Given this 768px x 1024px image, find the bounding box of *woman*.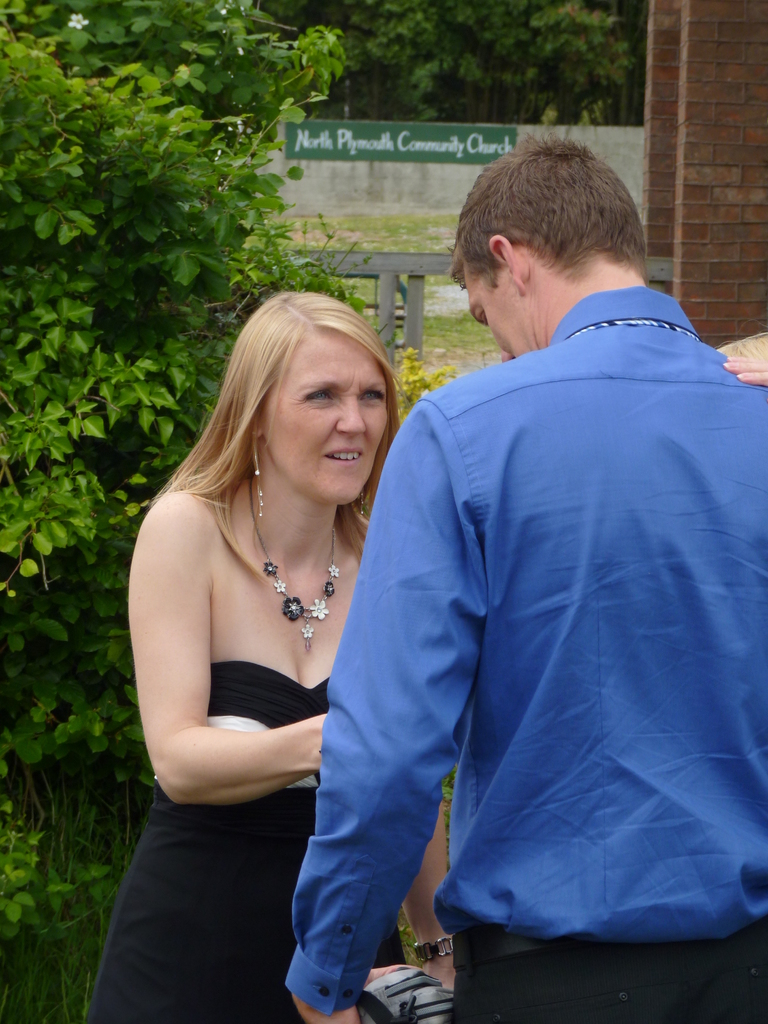
(108,264,425,1002).
